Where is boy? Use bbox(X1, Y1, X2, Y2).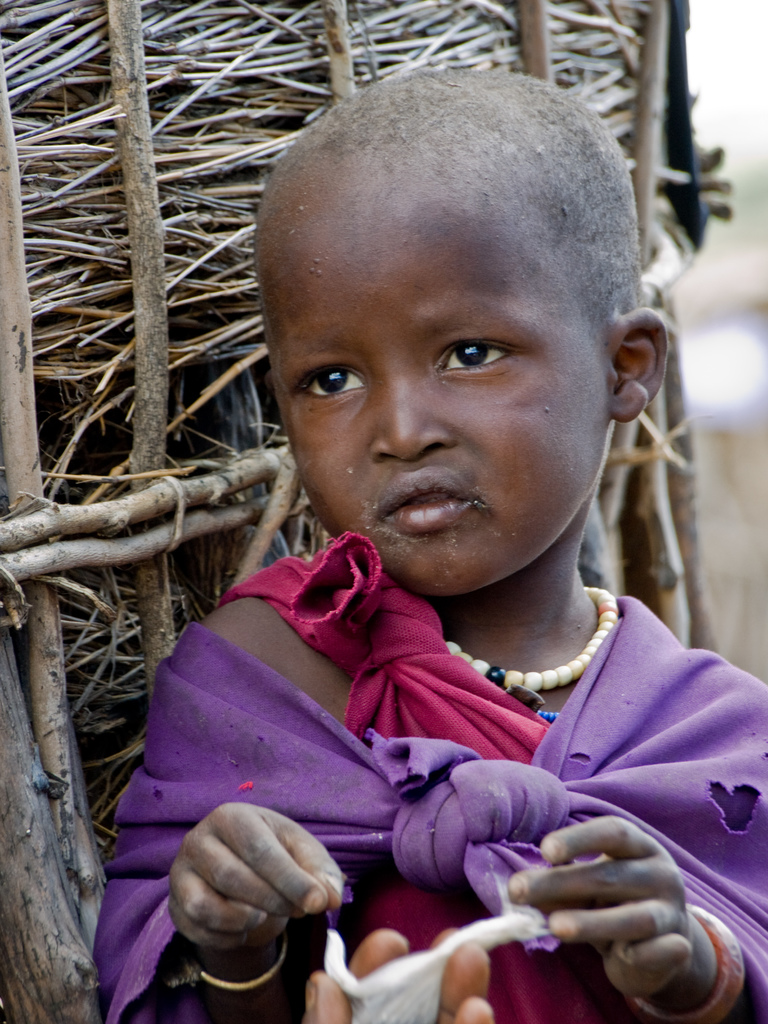
bbox(93, 63, 767, 1017).
